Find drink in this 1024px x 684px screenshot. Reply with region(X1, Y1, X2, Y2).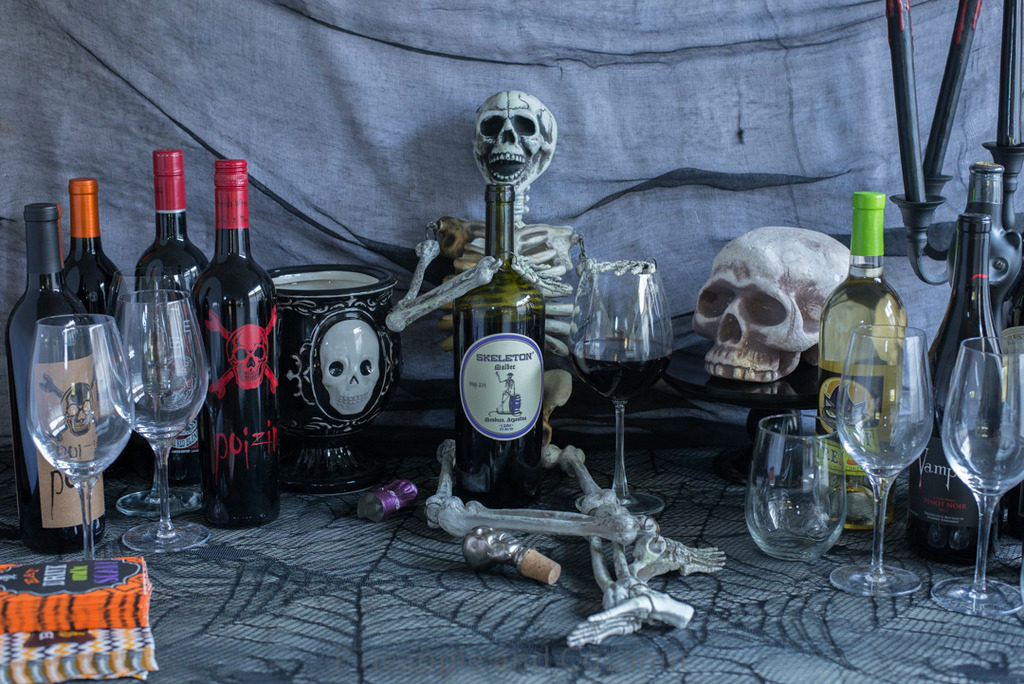
region(185, 158, 283, 527).
